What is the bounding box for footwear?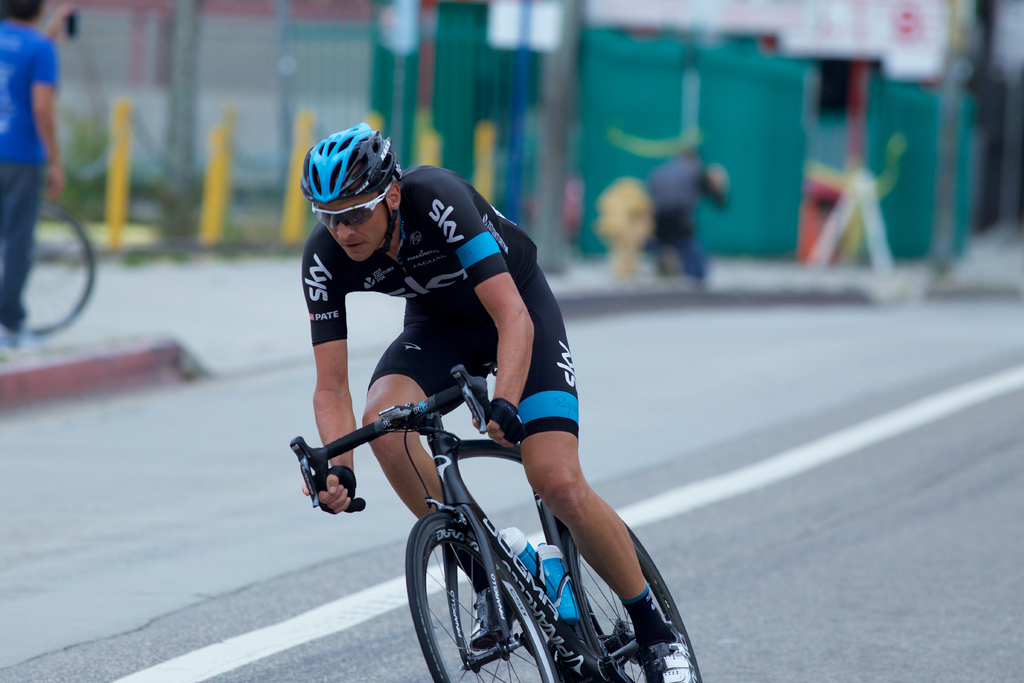
bbox(463, 587, 524, 651).
